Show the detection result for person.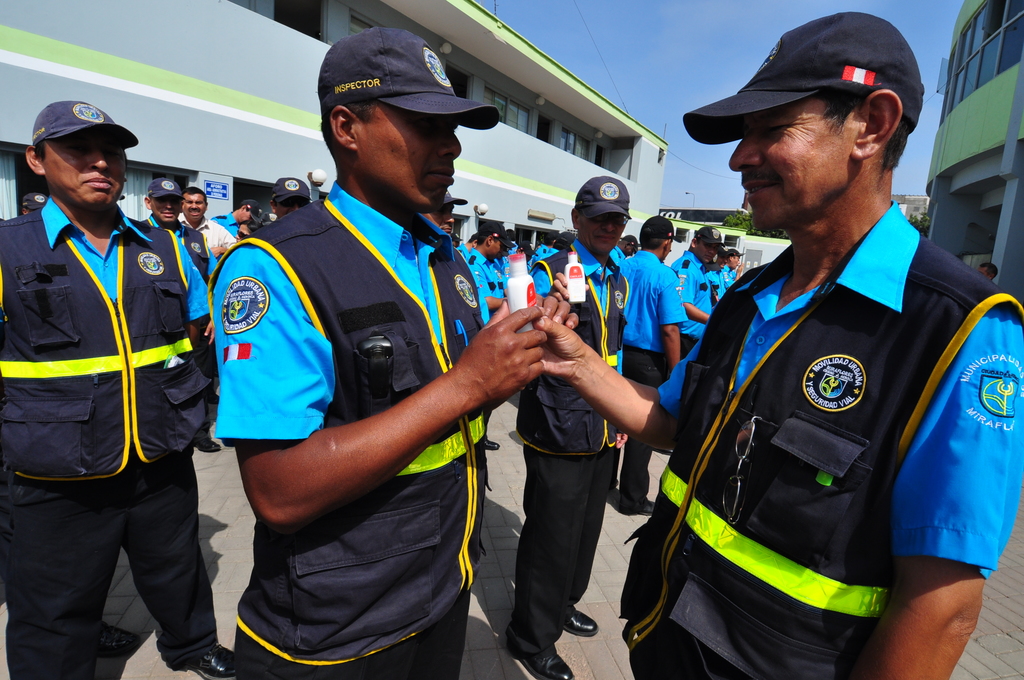
0/19/1023/677.
